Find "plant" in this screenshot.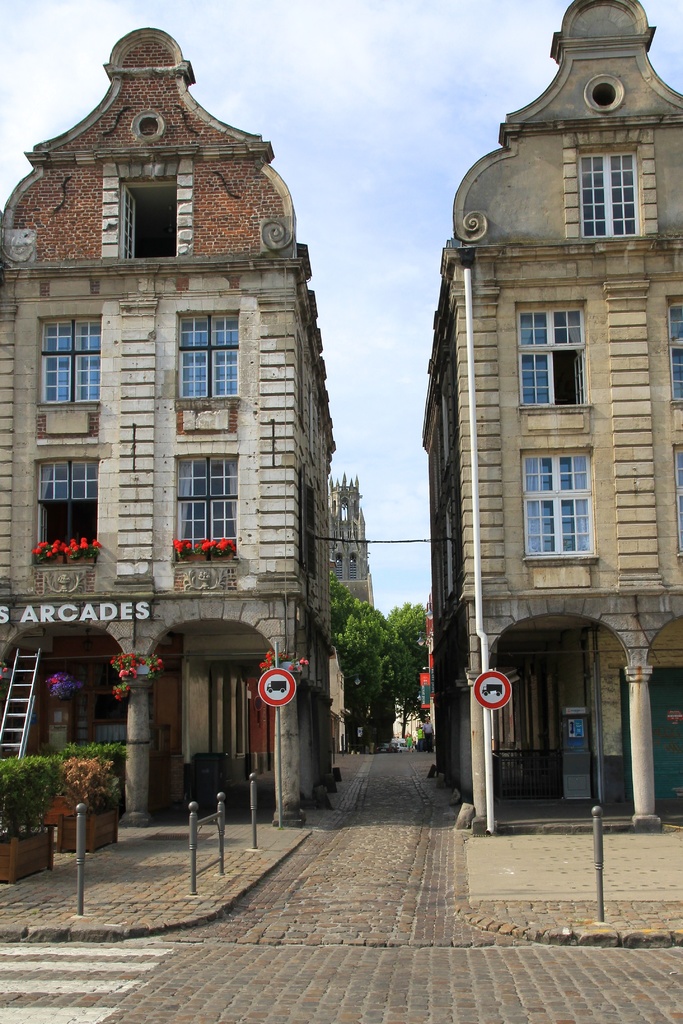
The bounding box for "plant" is (40,742,133,856).
